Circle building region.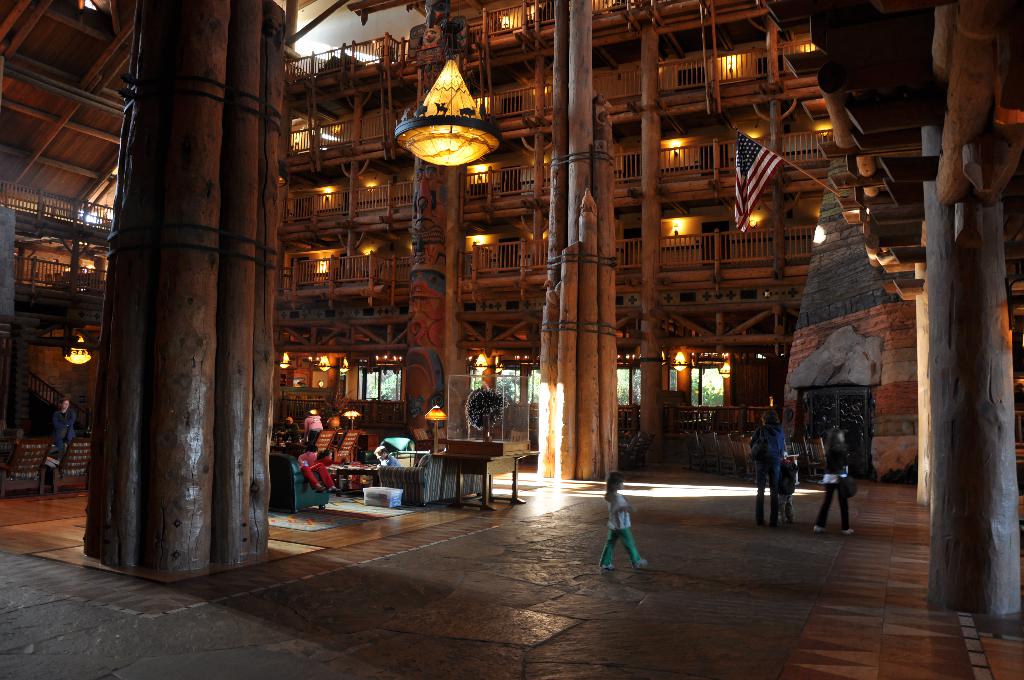
Region: pyautogui.locateOnScreen(0, 0, 1023, 679).
